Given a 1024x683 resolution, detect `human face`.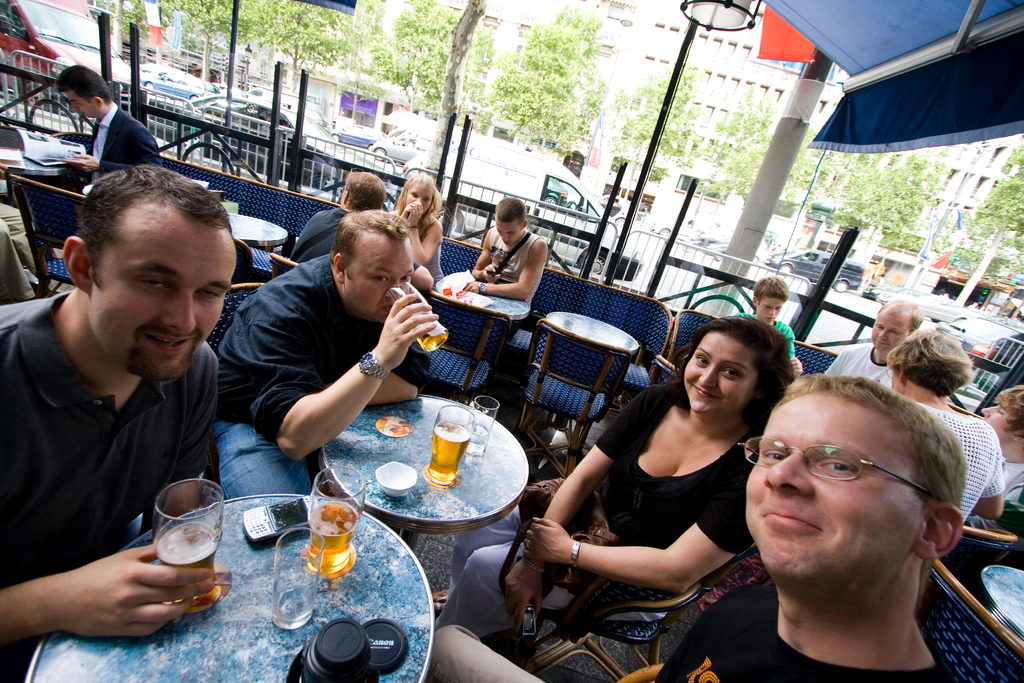
{"left": 495, "top": 219, "right": 521, "bottom": 245}.
